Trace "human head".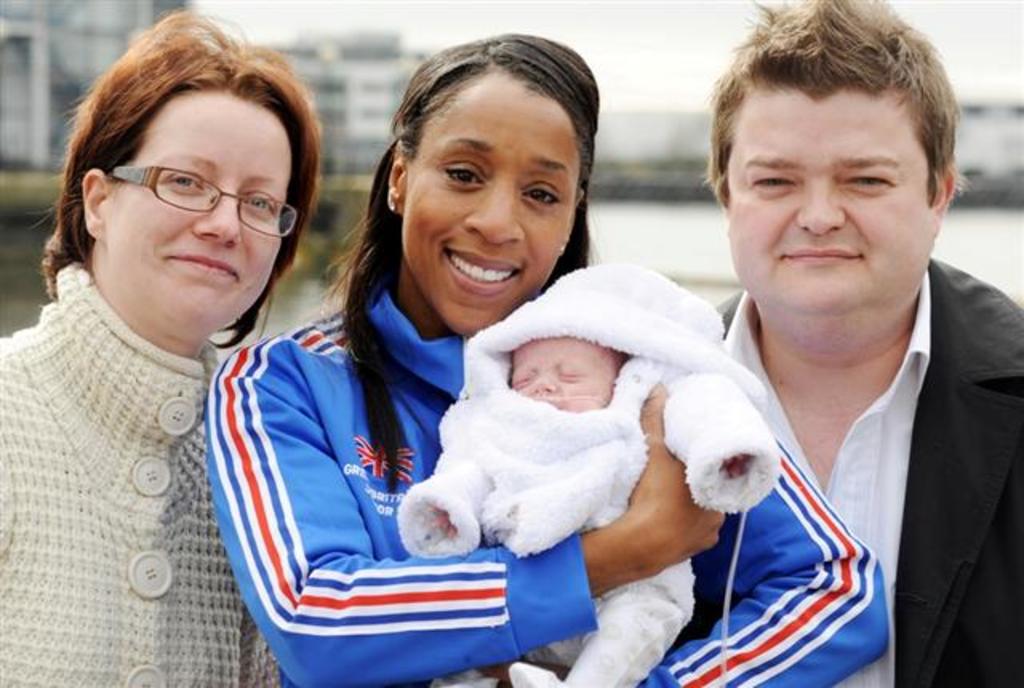
Traced to select_region(365, 32, 598, 304).
